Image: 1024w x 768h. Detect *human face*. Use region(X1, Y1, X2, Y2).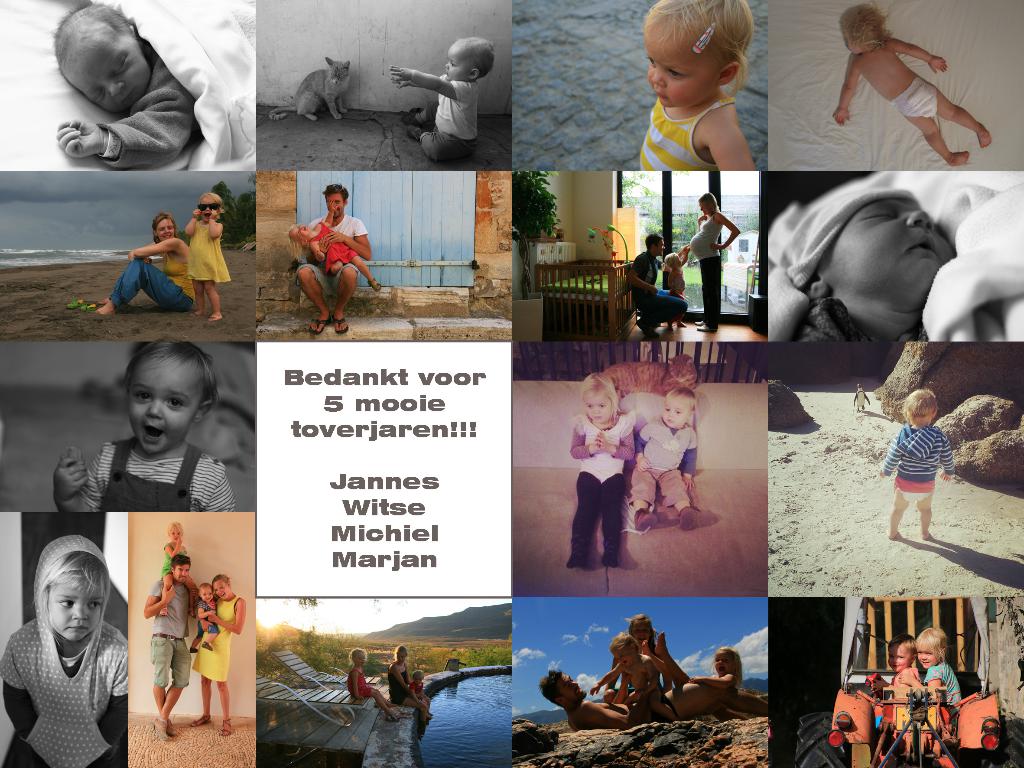
region(445, 47, 472, 81).
